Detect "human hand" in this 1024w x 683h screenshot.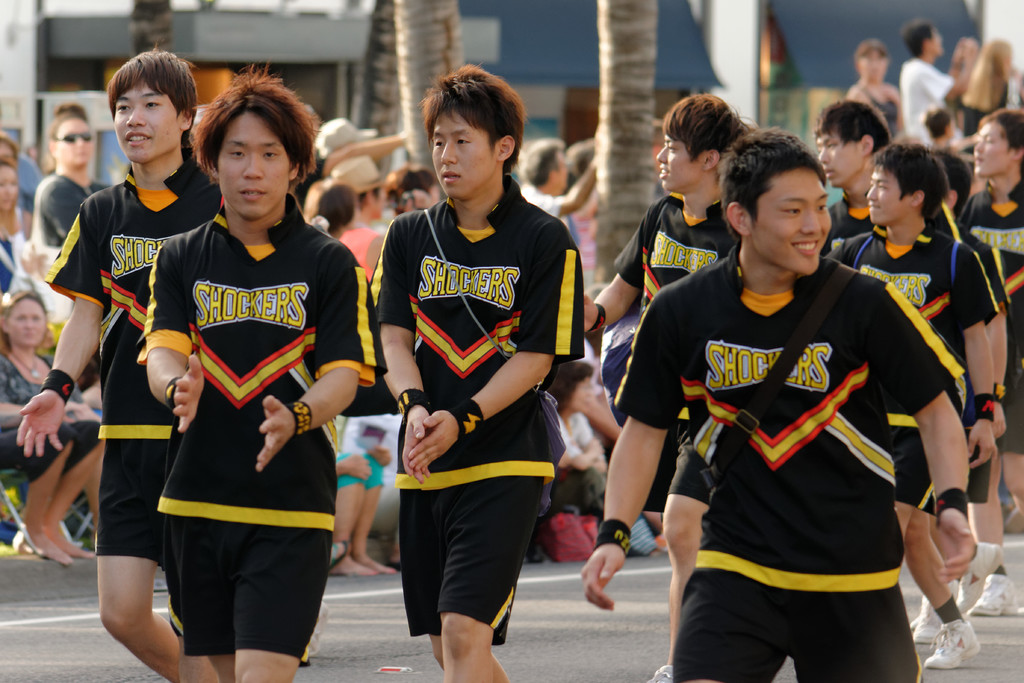
Detection: crop(401, 402, 433, 488).
